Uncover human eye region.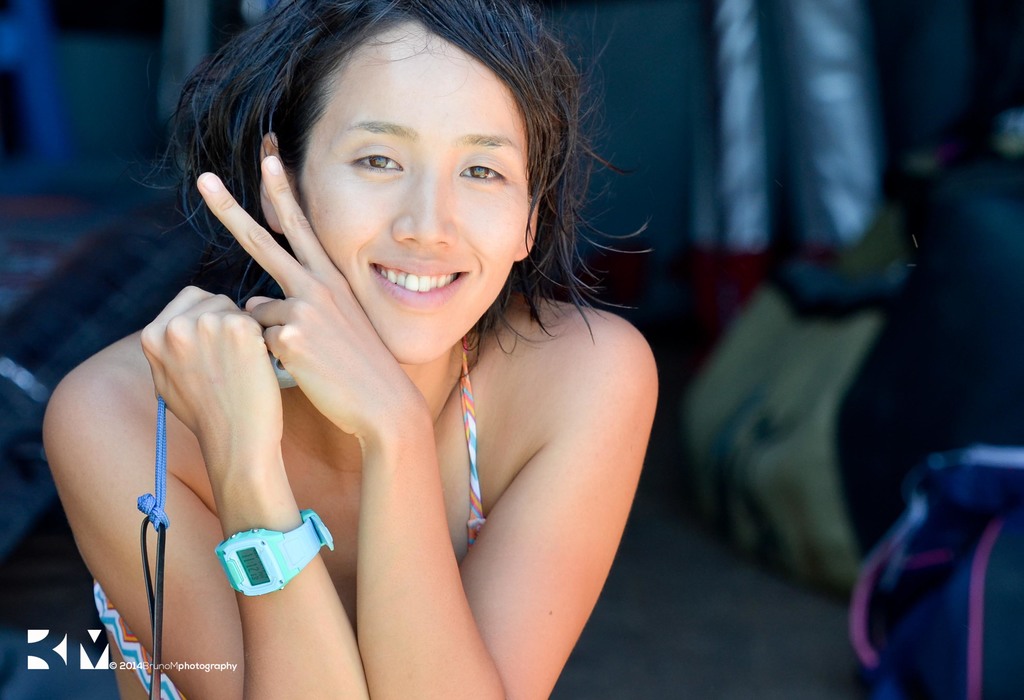
Uncovered: [x1=337, y1=143, x2=408, y2=183].
